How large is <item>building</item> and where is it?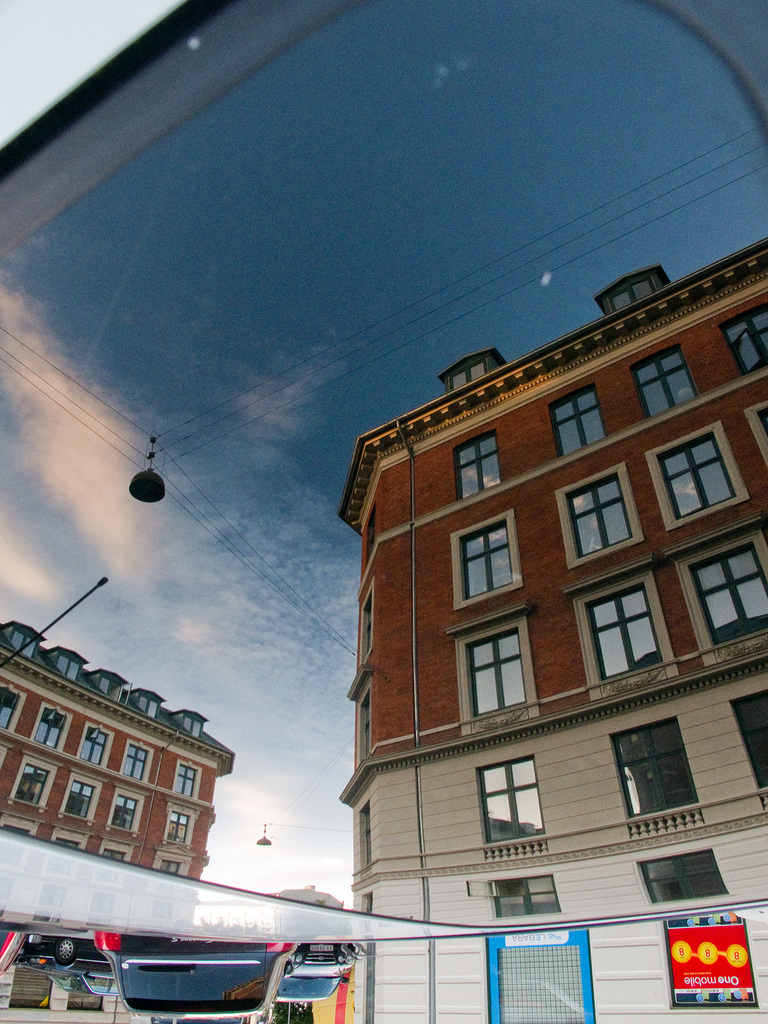
Bounding box: {"x1": 0, "y1": 616, "x2": 236, "y2": 941}.
